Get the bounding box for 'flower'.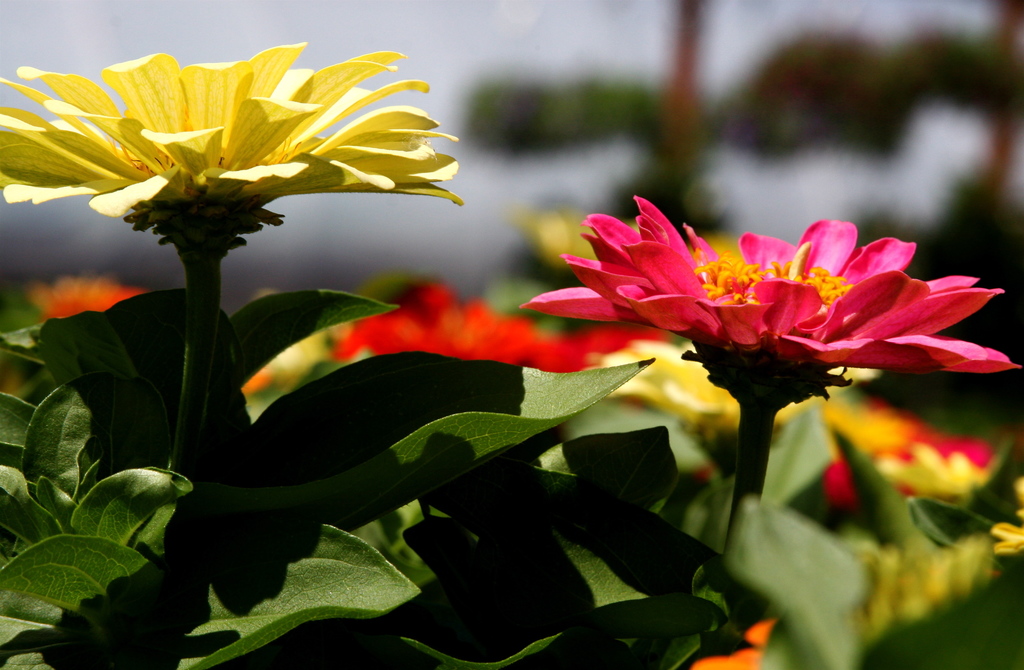
(813,403,1000,508).
